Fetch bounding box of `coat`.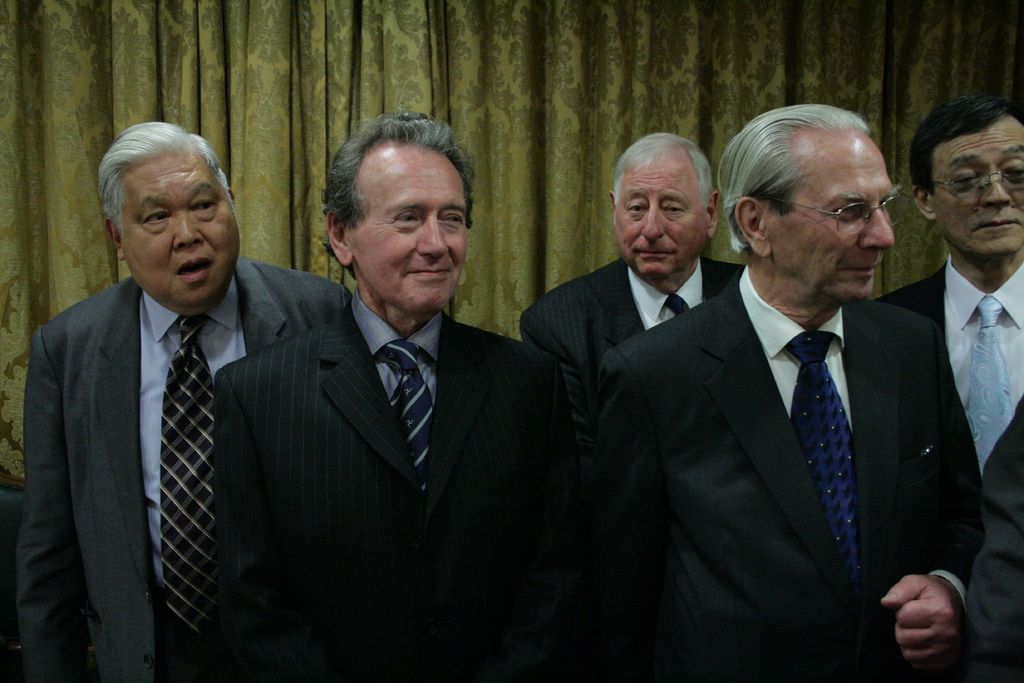
Bbox: bbox(594, 272, 986, 682).
